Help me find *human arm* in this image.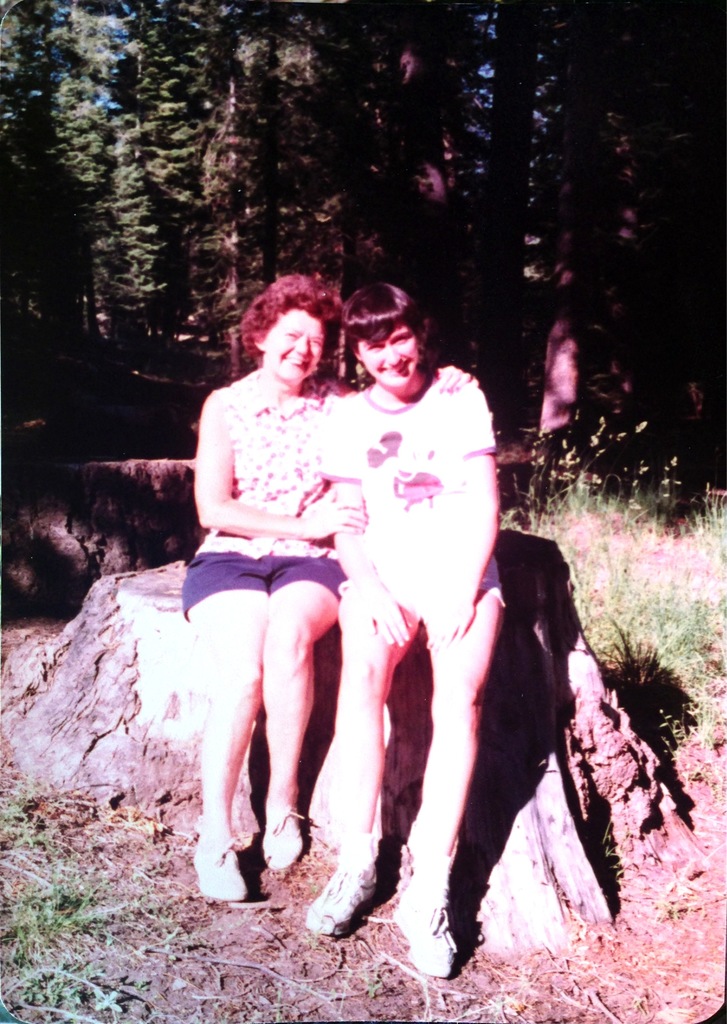
Found it: <bbox>188, 379, 370, 554</bbox>.
